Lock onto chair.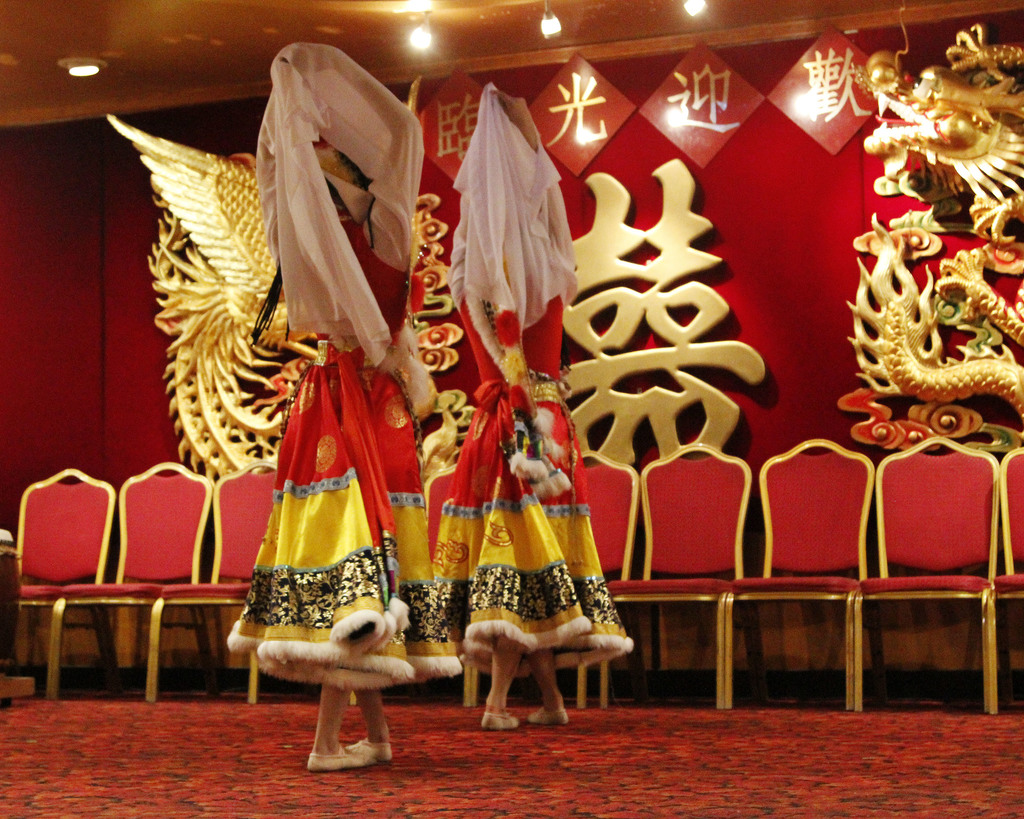
Locked: [850,433,991,711].
